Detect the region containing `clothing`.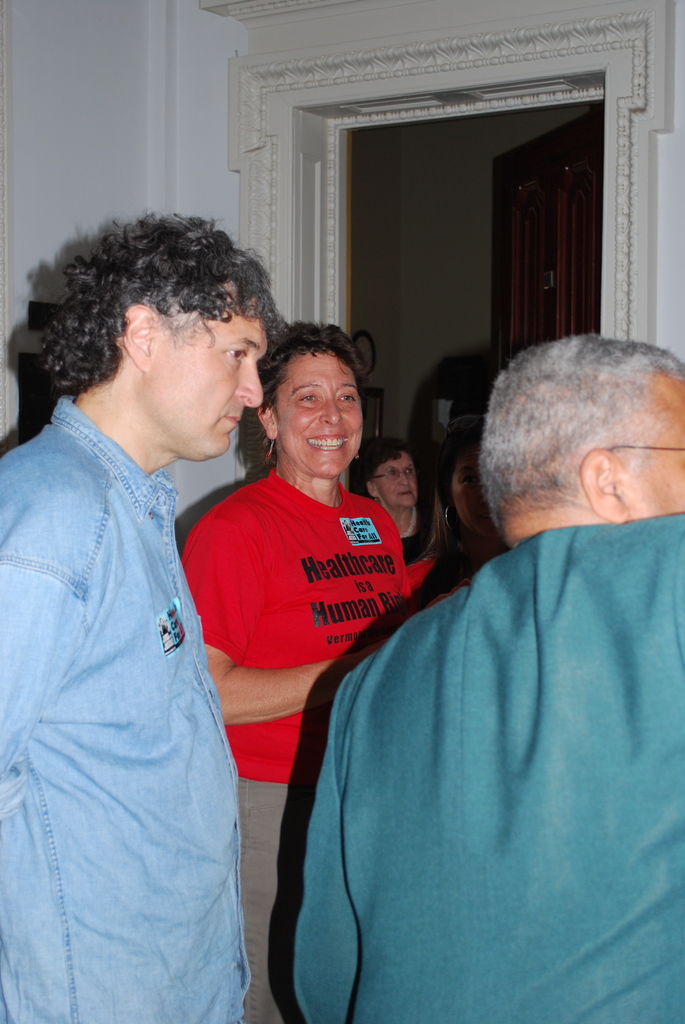
select_region(380, 507, 466, 608).
